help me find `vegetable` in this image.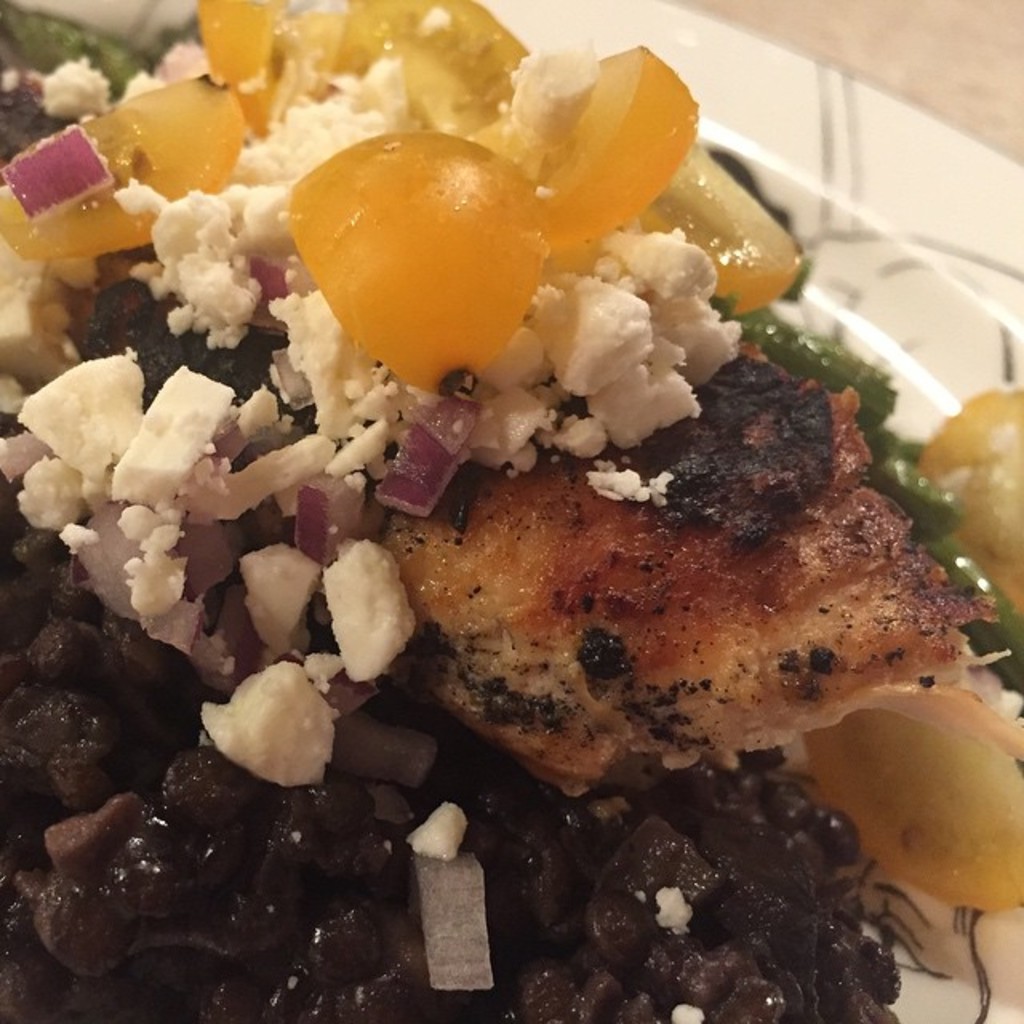
Found it: left=227, top=595, right=392, bottom=715.
